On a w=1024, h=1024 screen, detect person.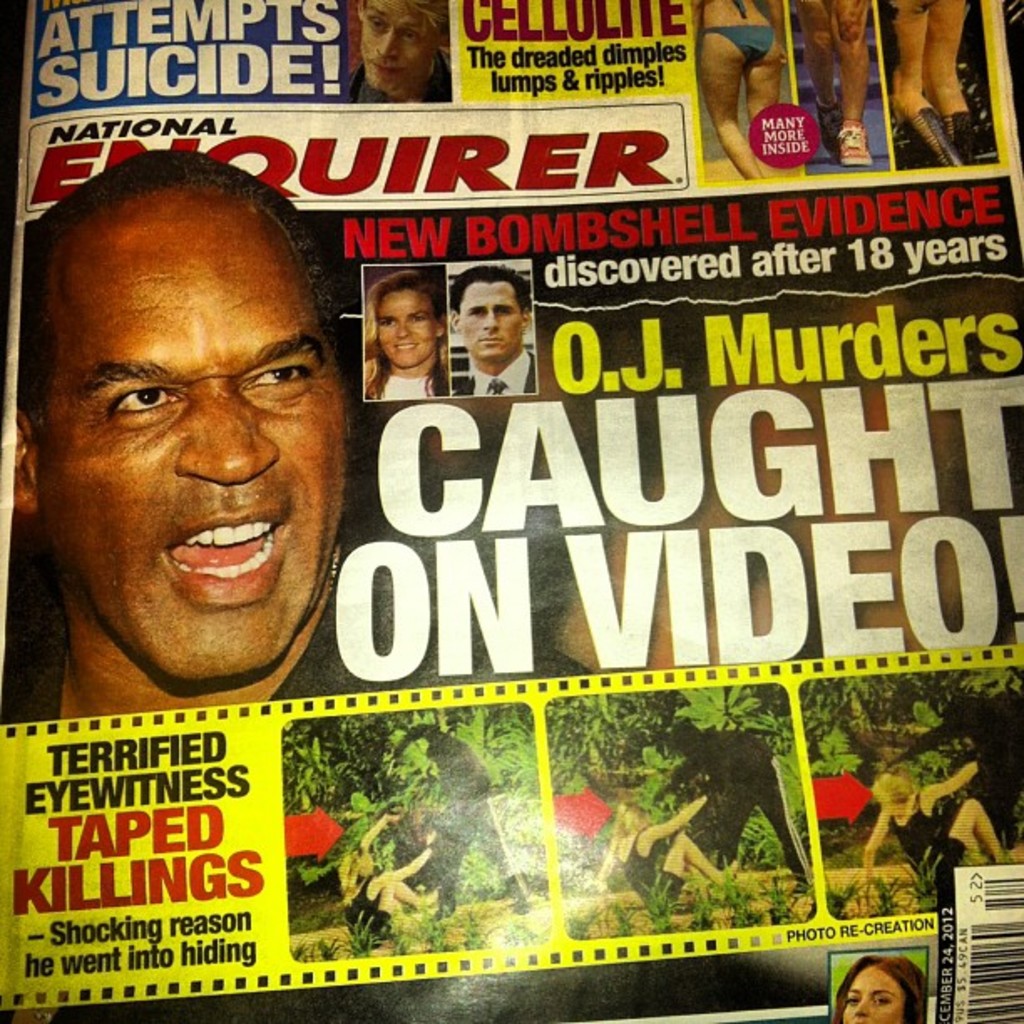
BBox(693, 0, 781, 182).
